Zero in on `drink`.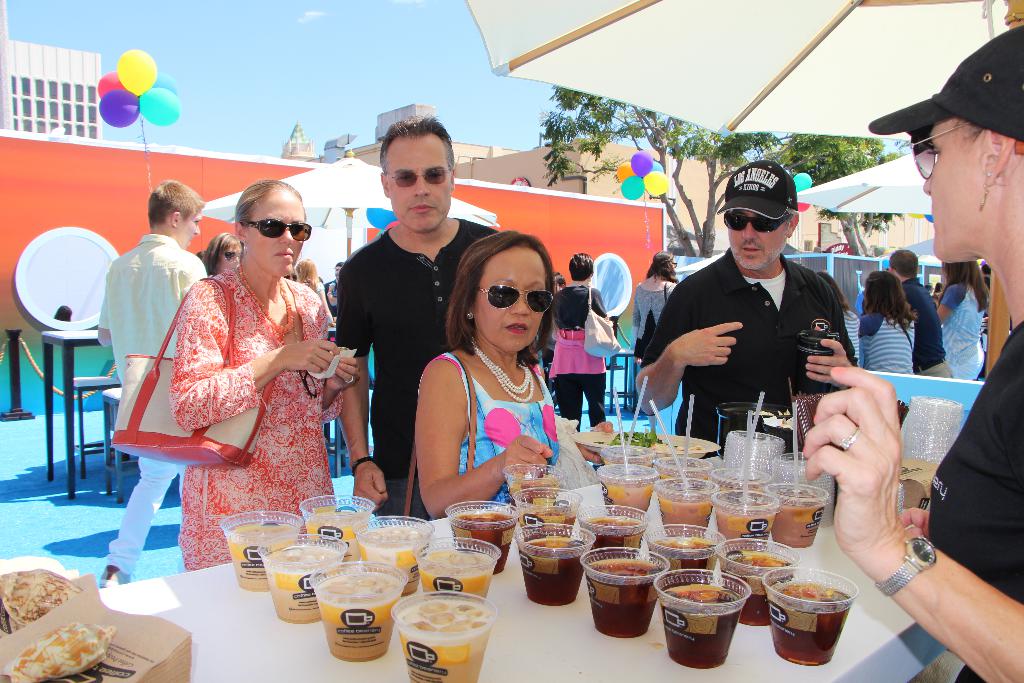
Zeroed in: detection(673, 575, 759, 671).
